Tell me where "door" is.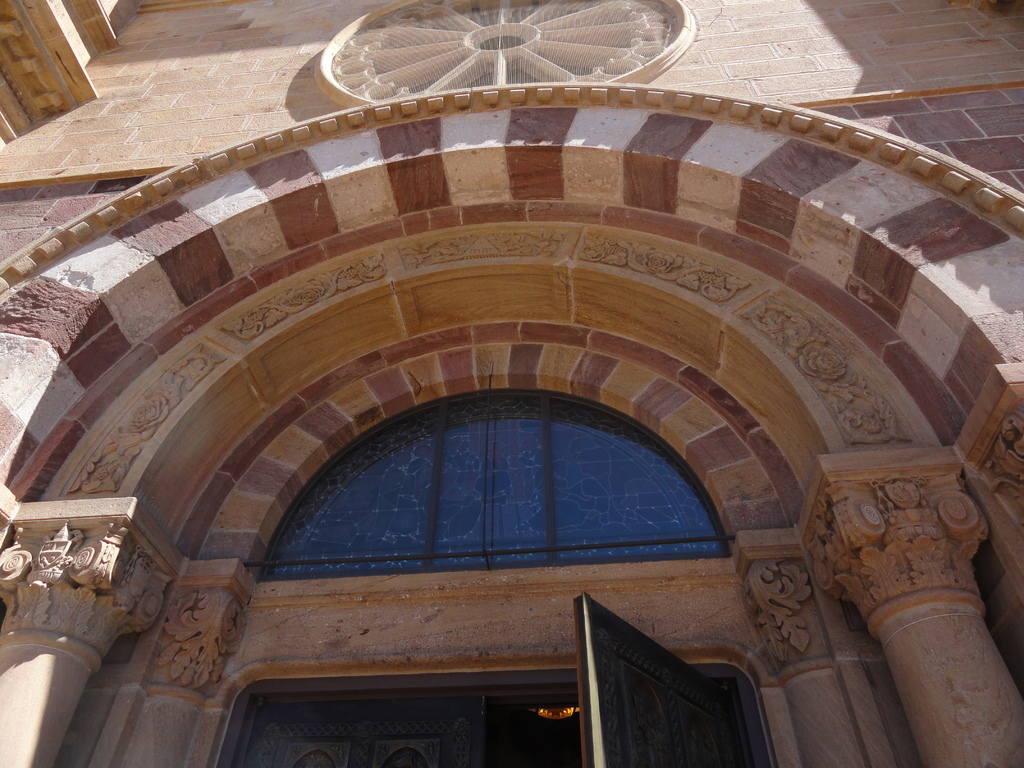
"door" is at bbox=[237, 696, 488, 767].
